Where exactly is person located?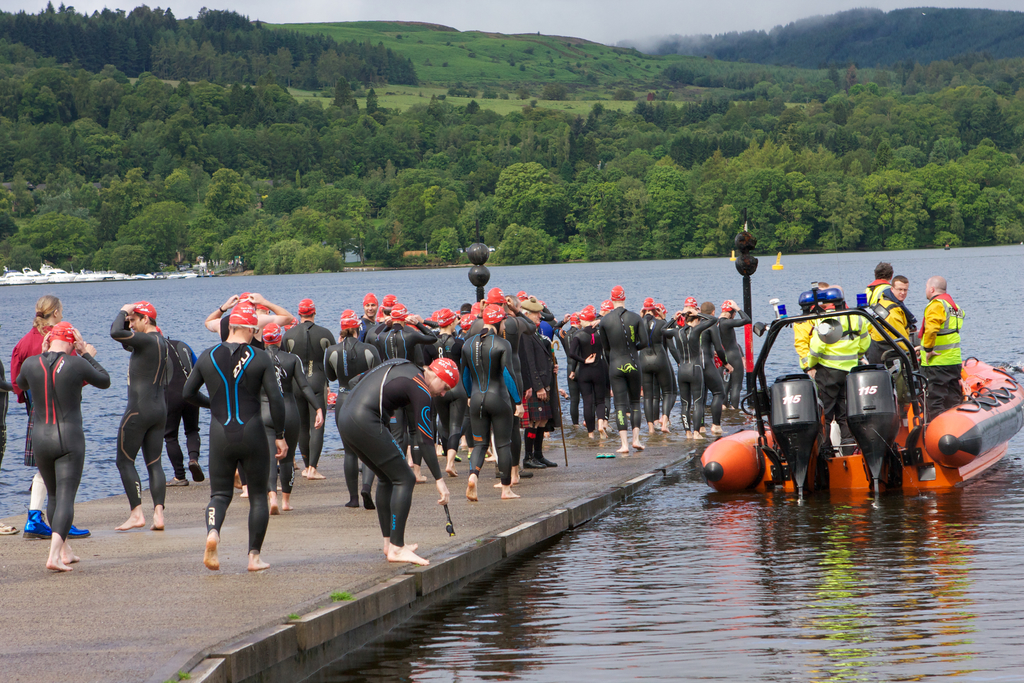
Its bounding box is [x1=15, y1=324, x2=111, y2=572].
